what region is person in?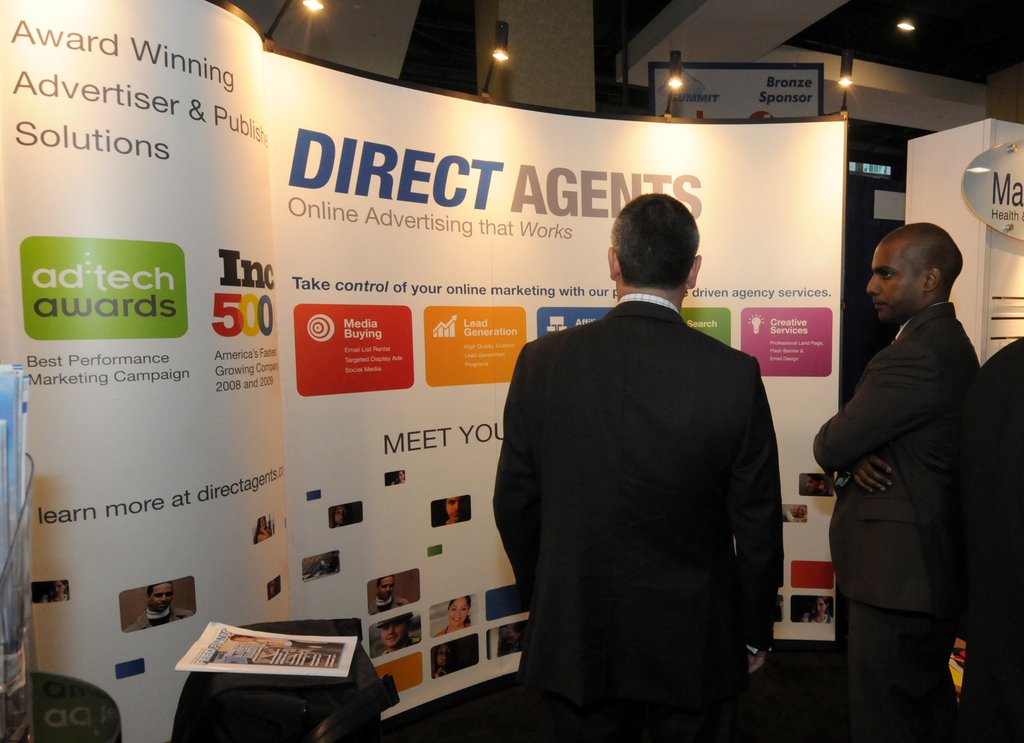
bbox=[435, 493, 468, 527].
